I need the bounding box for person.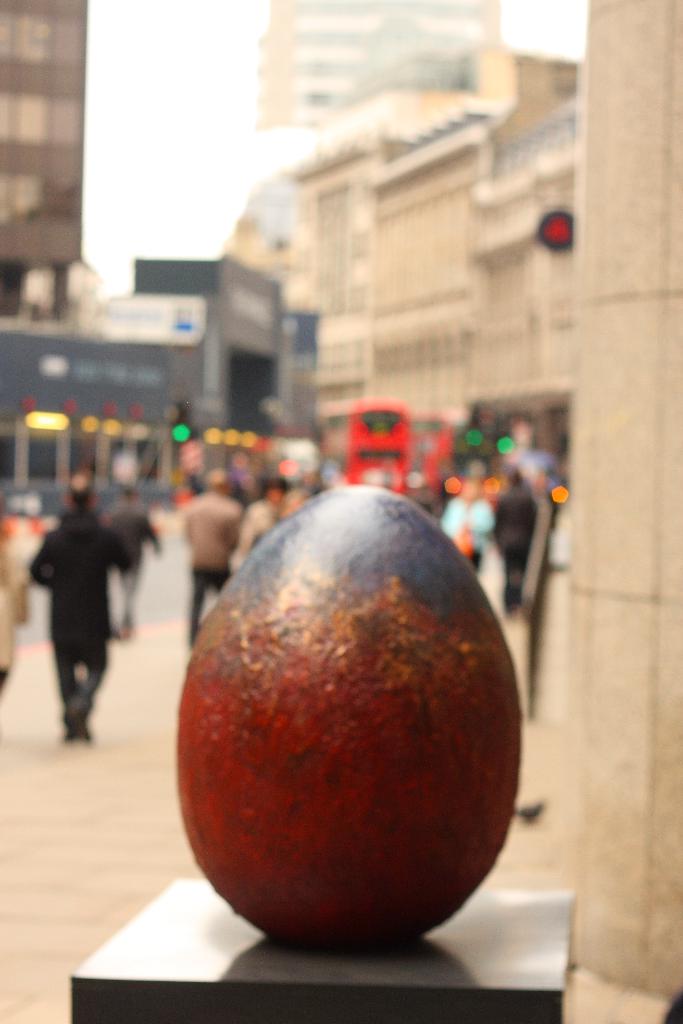
Here it is: <region>102, 476, 168, 650</region>.
